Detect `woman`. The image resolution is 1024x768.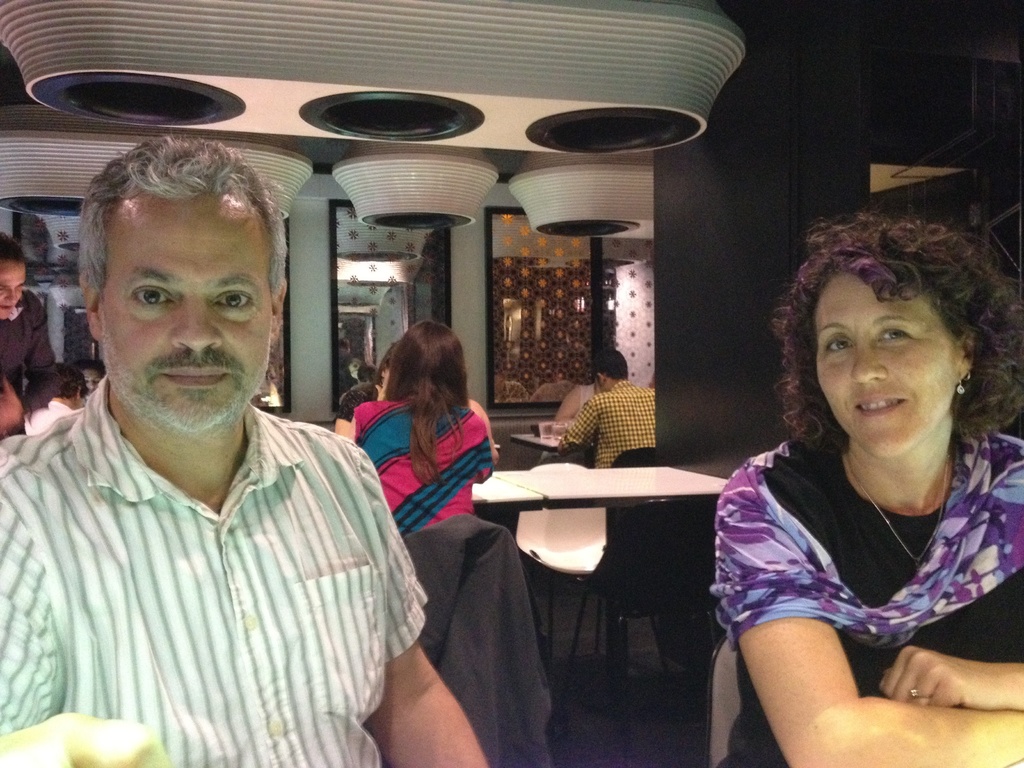
<bbox>536, 380, 599, 465</bbox>.
